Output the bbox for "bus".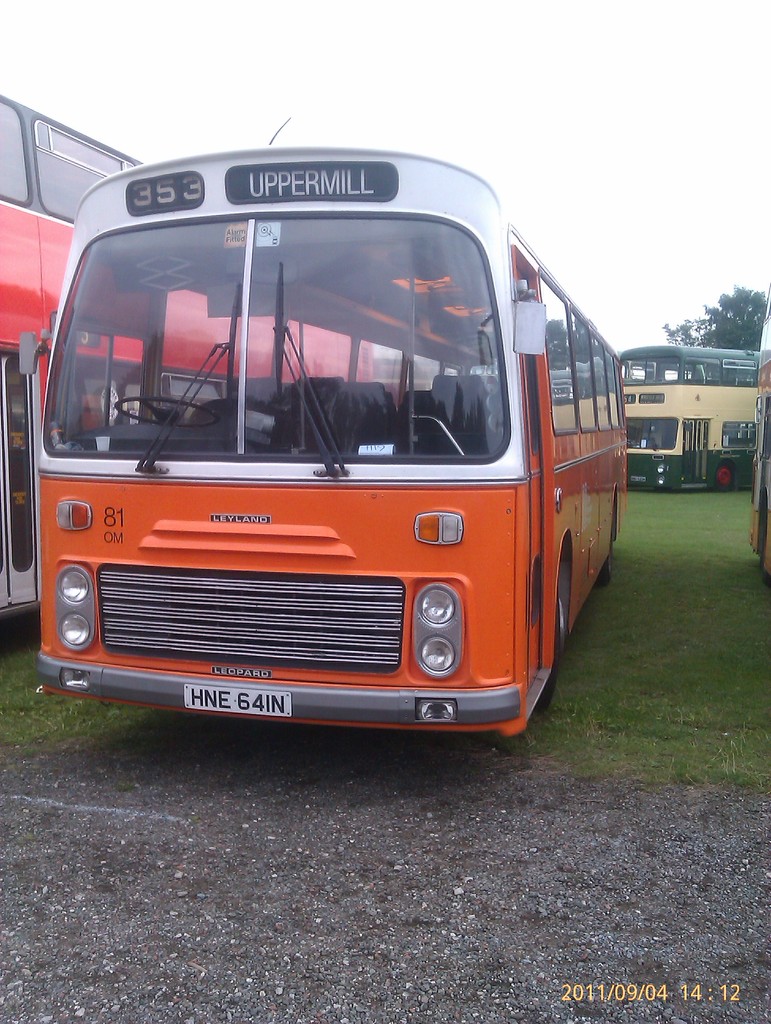
[15,135,623,723].
